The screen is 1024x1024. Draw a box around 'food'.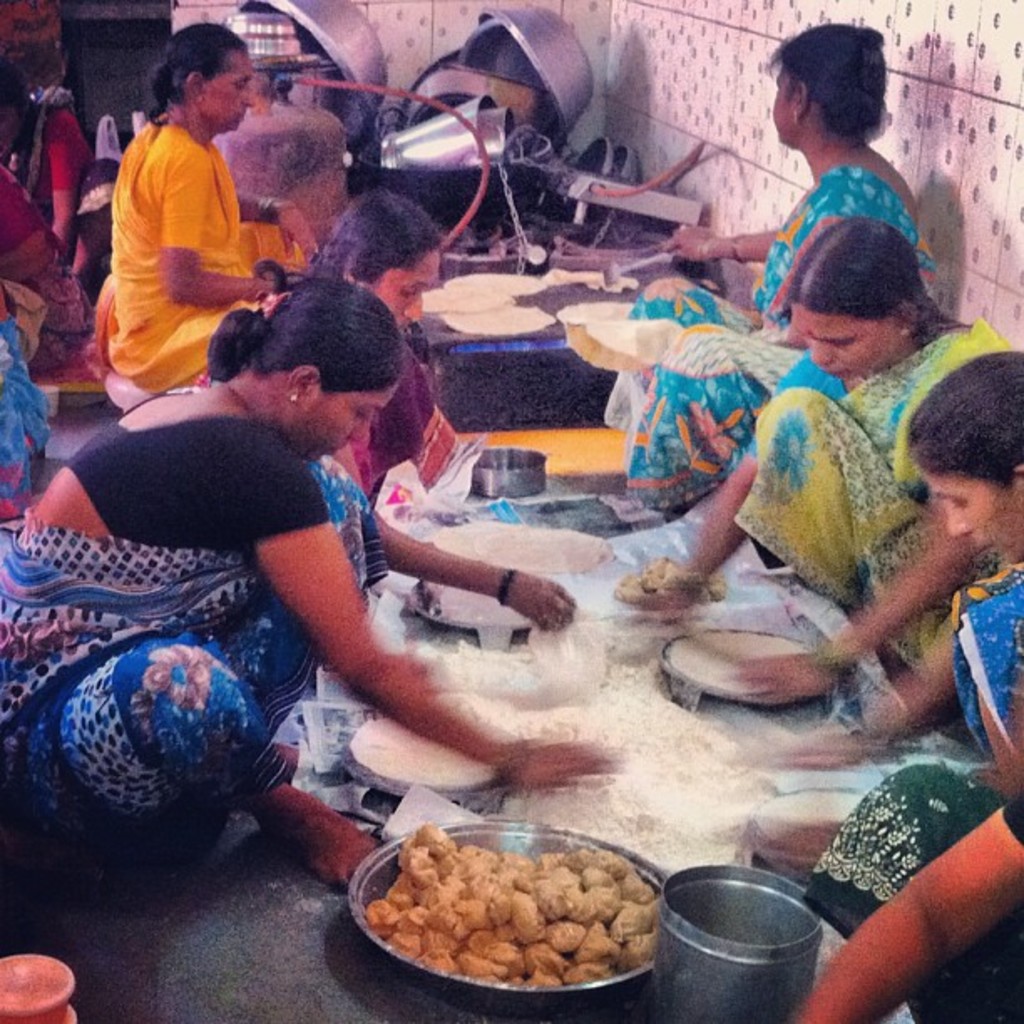
detection(549, 298, 684, 373).
